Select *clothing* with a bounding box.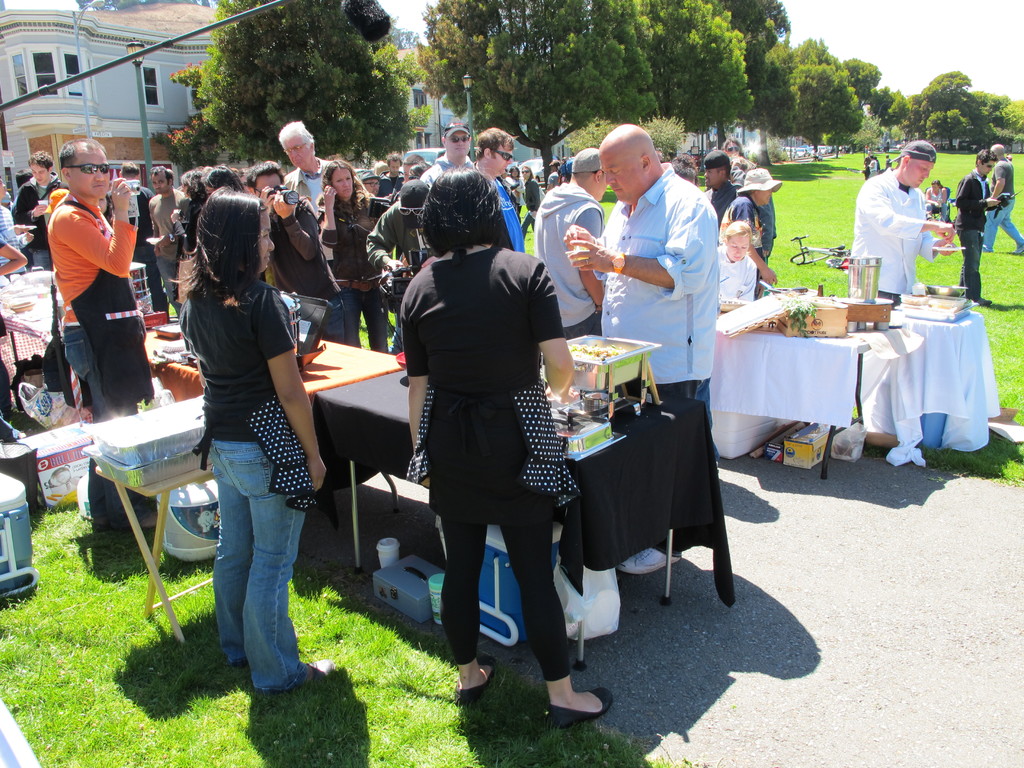
Rect(170, 274, 300, 696).
